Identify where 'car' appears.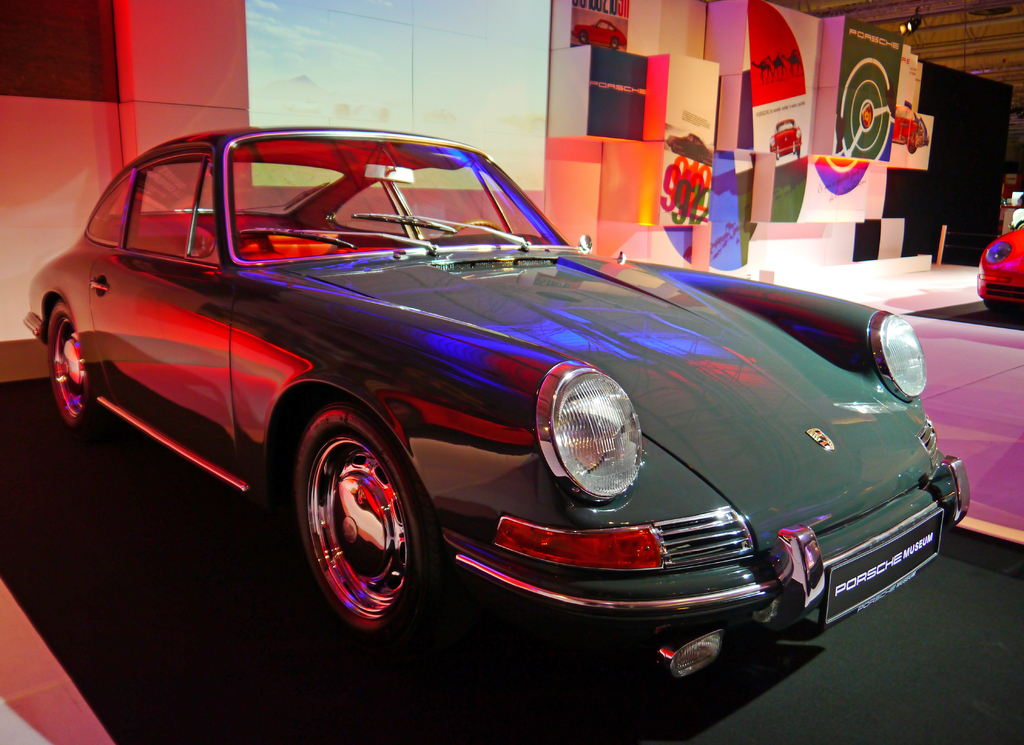
Appears at BBox(978, 227, 1023, 327).
